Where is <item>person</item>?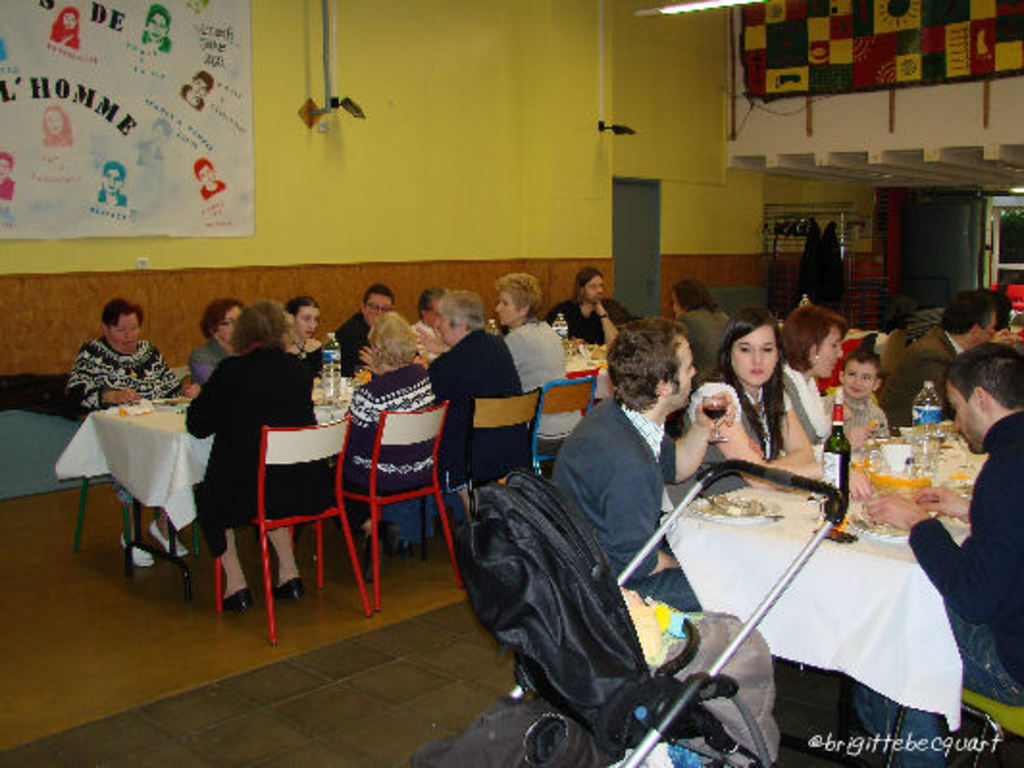
<bbox>666, 306, 818, 508</bbox>.
